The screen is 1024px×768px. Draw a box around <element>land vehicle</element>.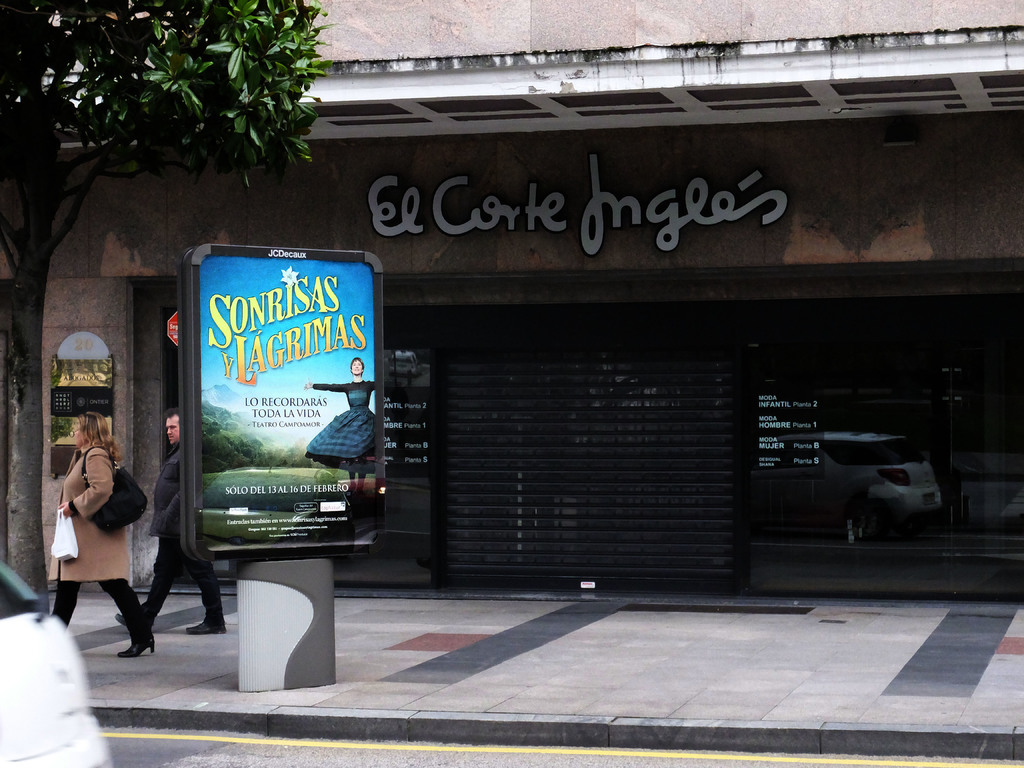
bbox(844, 432, 959, 550).
